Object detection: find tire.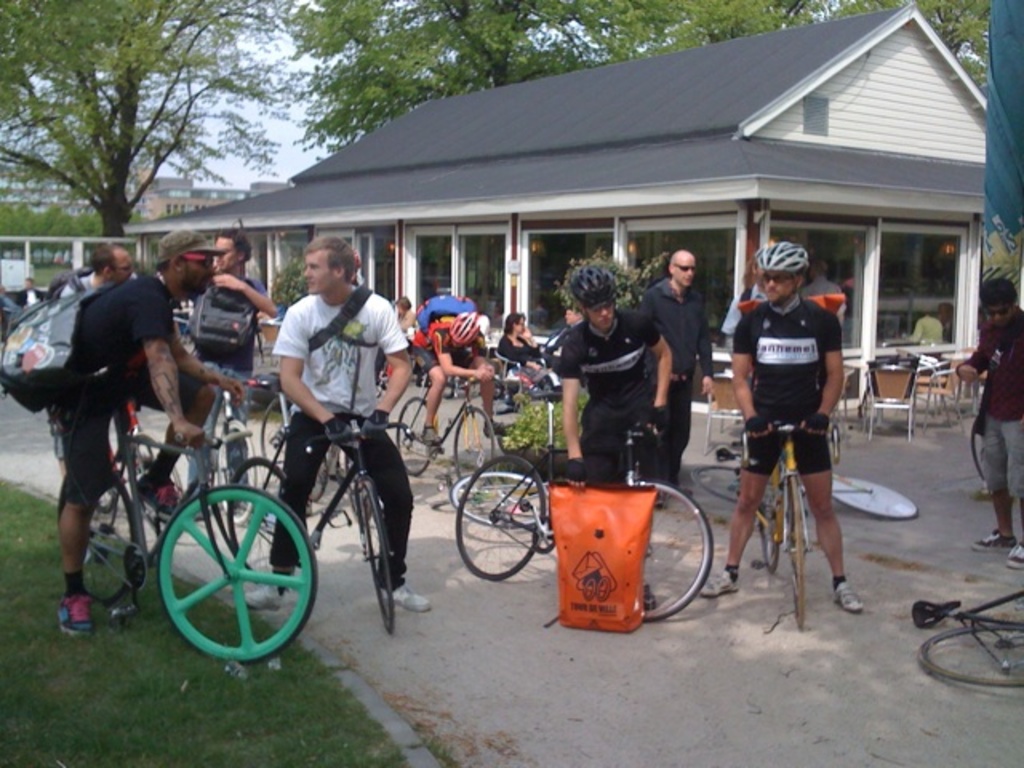
454, 406, 498, 477.
